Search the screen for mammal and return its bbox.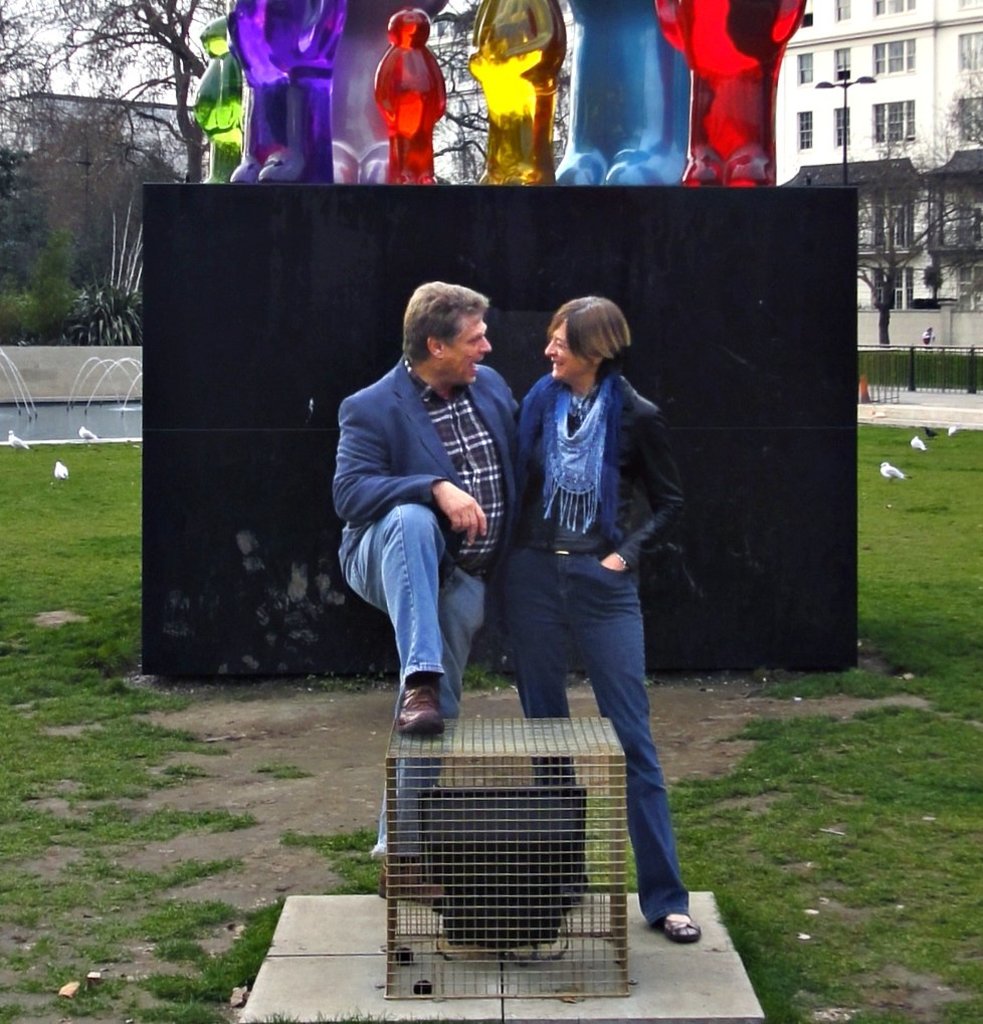
Found: x1=463 y1=0 x2=570 y2=186.
